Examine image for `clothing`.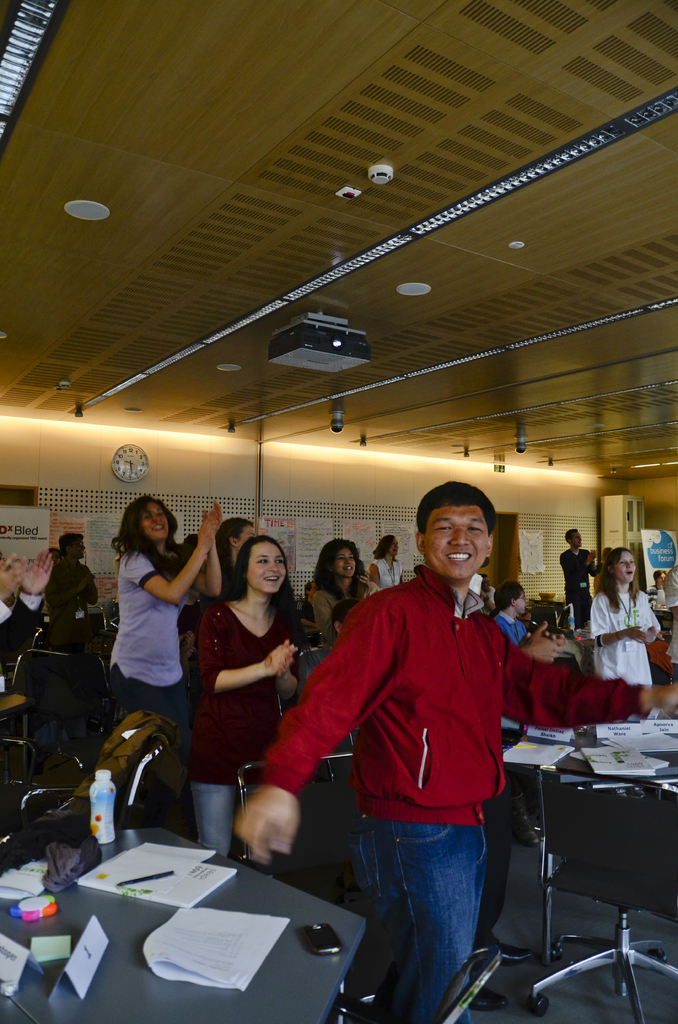
Examination result: Rect(504, 617, 534, 649).
